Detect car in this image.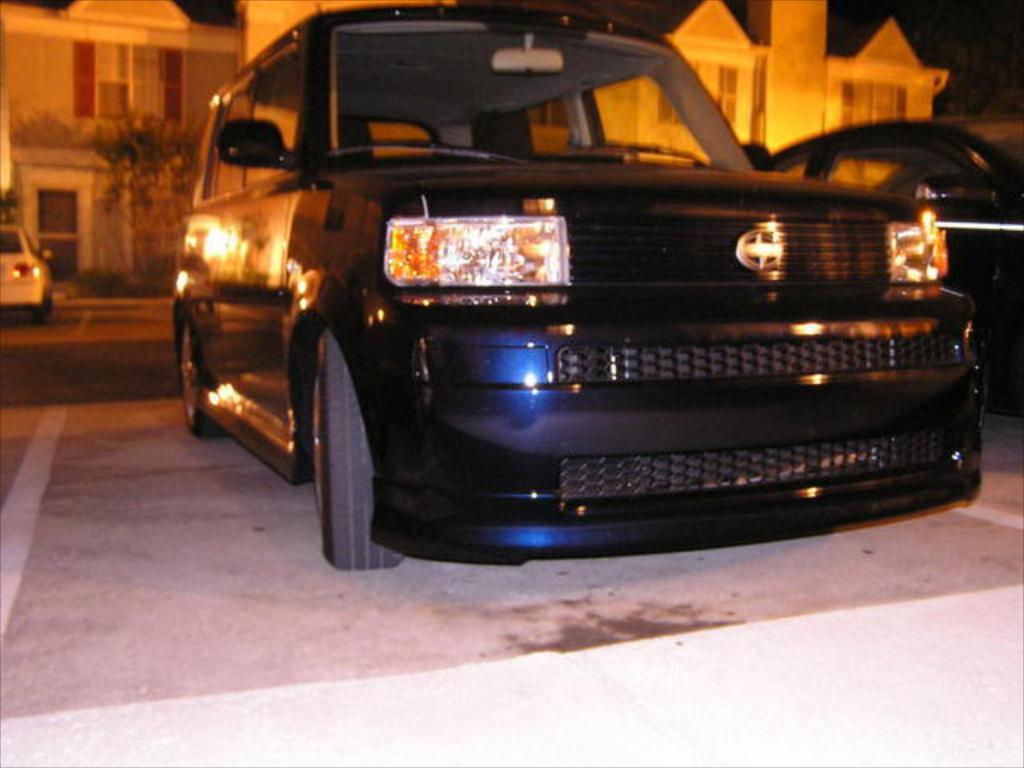
Detection: pyautogui.locateOnScreen(0, 222, 54, 318).
